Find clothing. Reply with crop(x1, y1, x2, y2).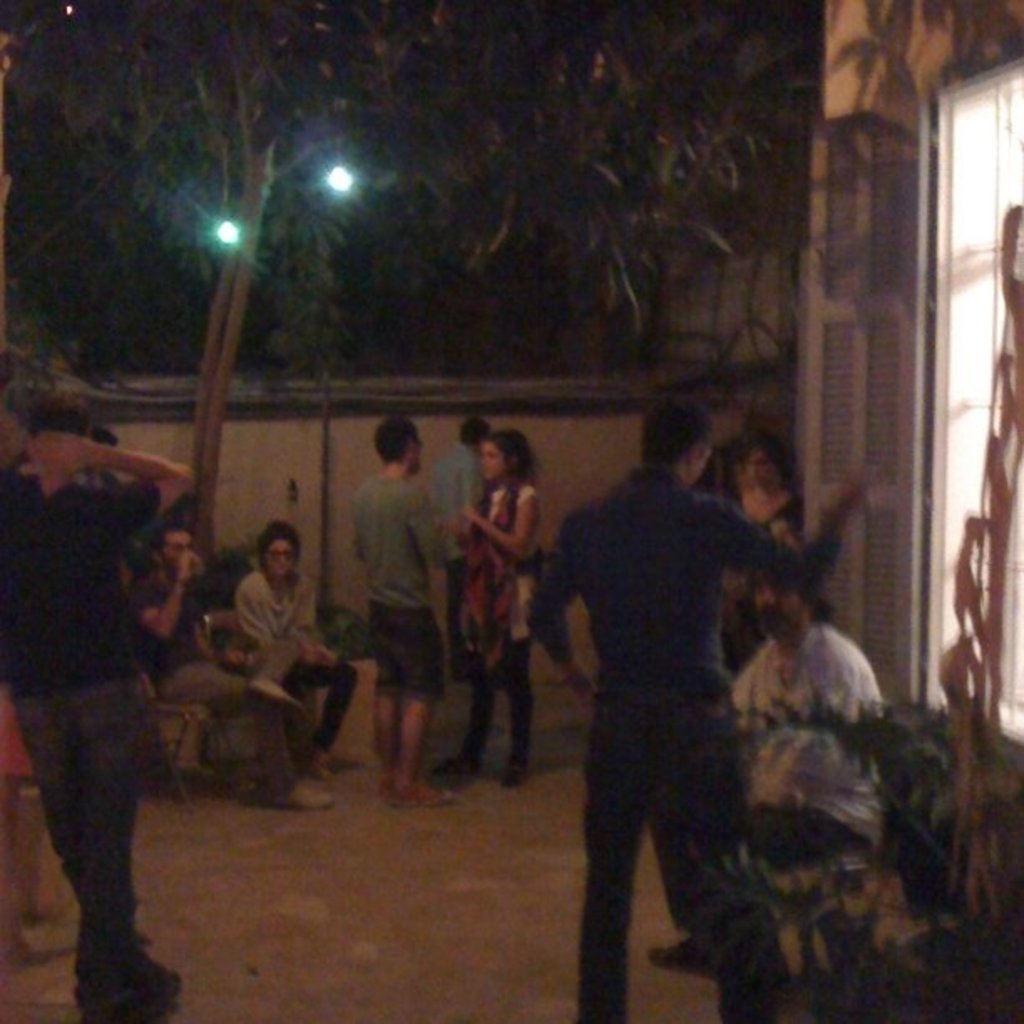
crop(0, 458, 157, 975).
